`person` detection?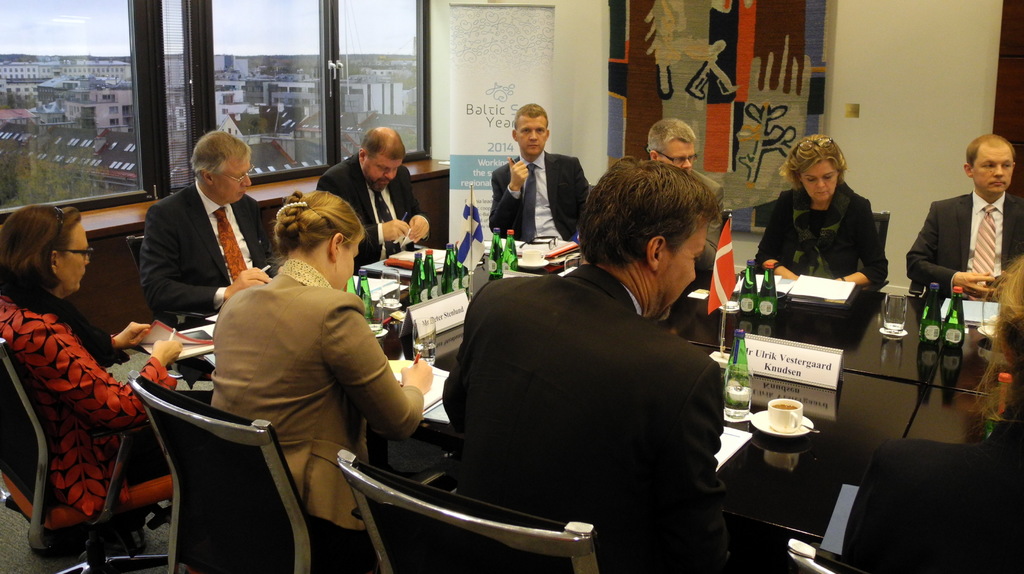
[left=904, top=134, right=1023, bottom=291]
